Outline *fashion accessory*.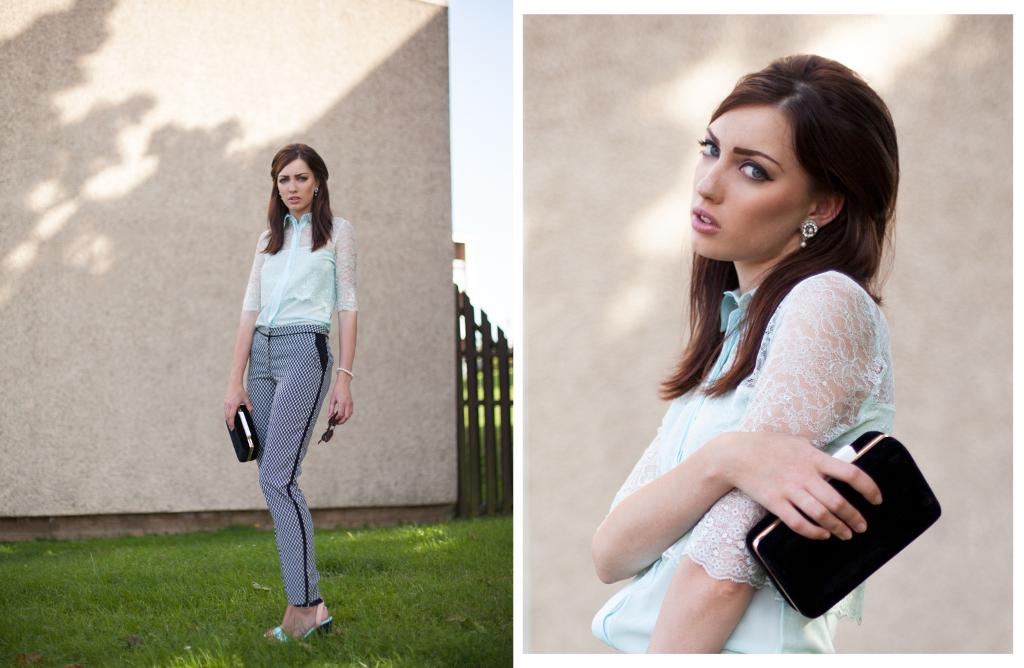
Outline: x1=319, y1=409, x2=336, y2=442.
